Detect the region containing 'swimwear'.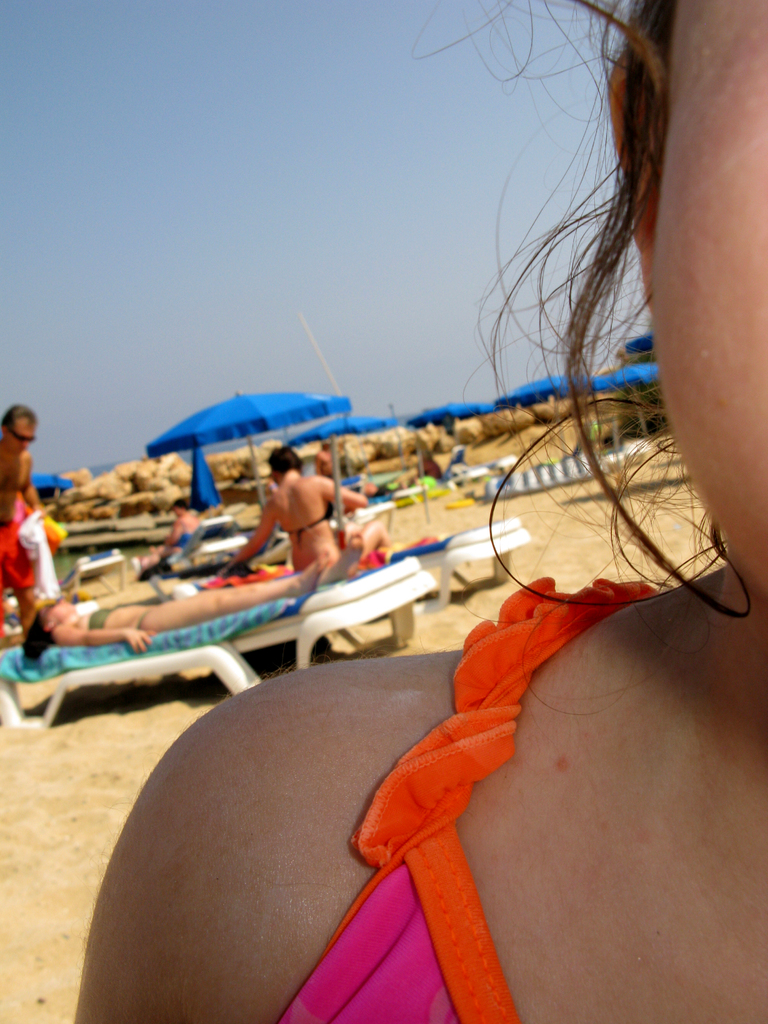
Rect(131, 607, 155, 629).
